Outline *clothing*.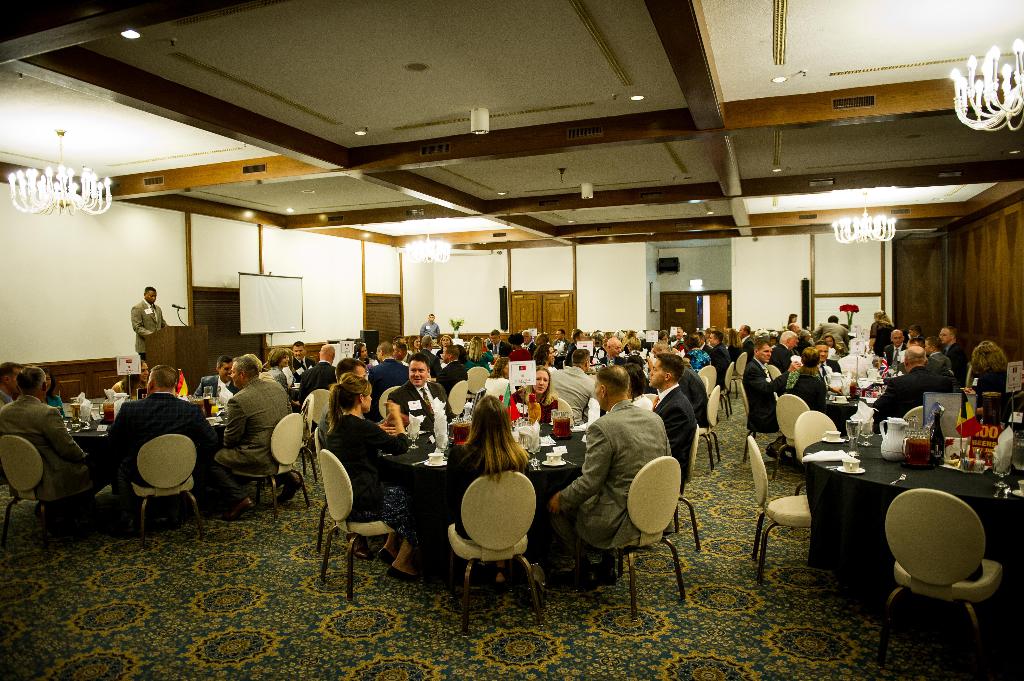
Outline: (552, 393, 669, 543).
